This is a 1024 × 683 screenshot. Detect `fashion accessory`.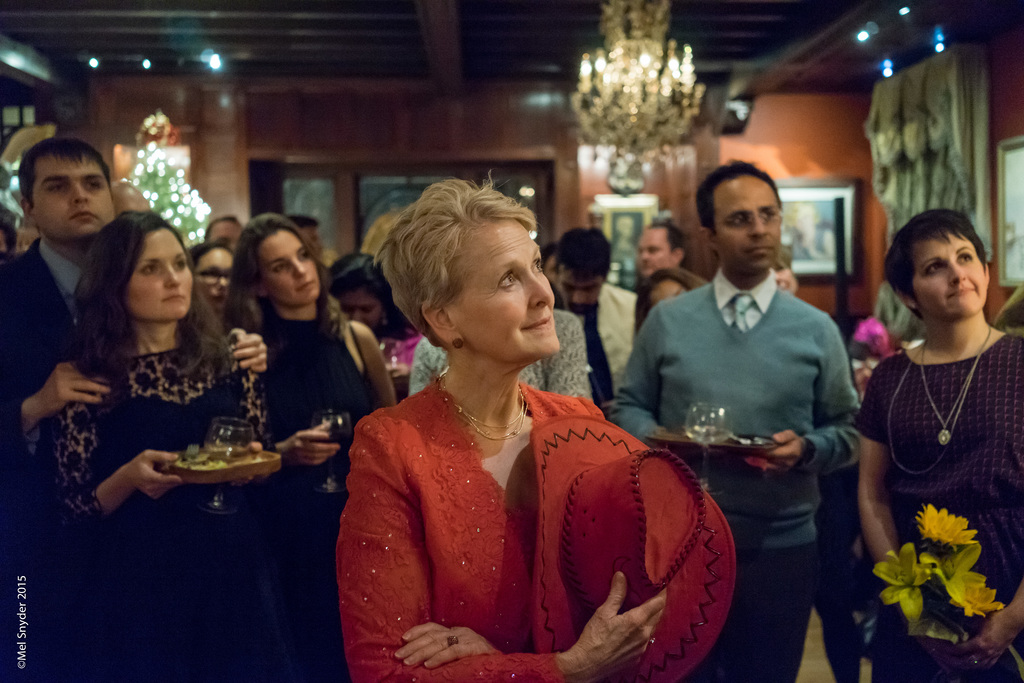
Rect(450, 336, 464, 352).
